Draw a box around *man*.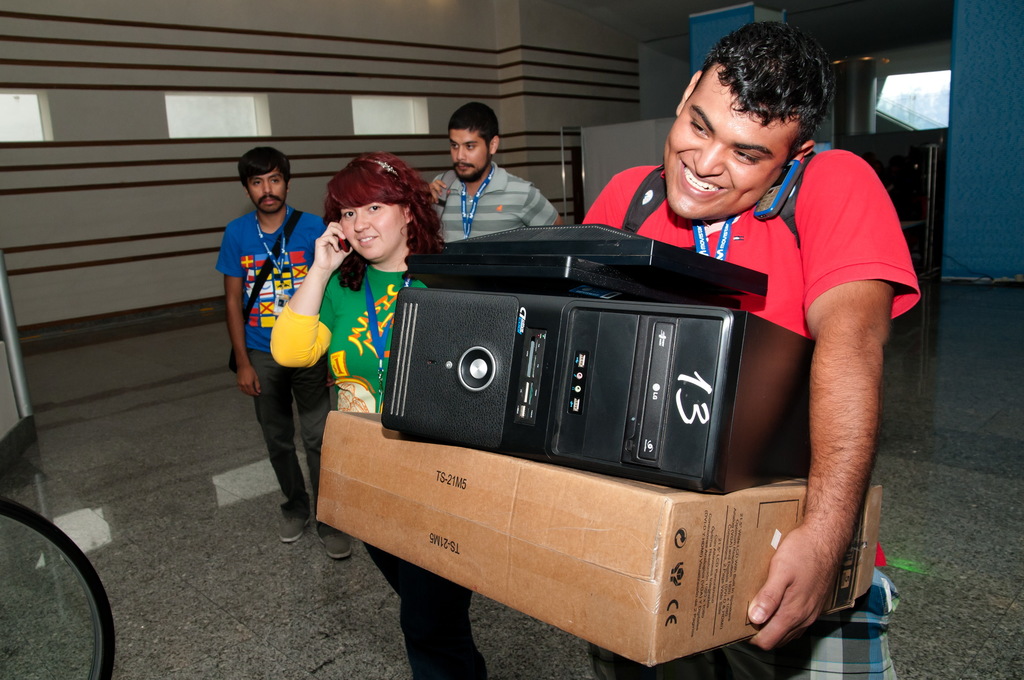
Rect(576, 22, 922, 679).
